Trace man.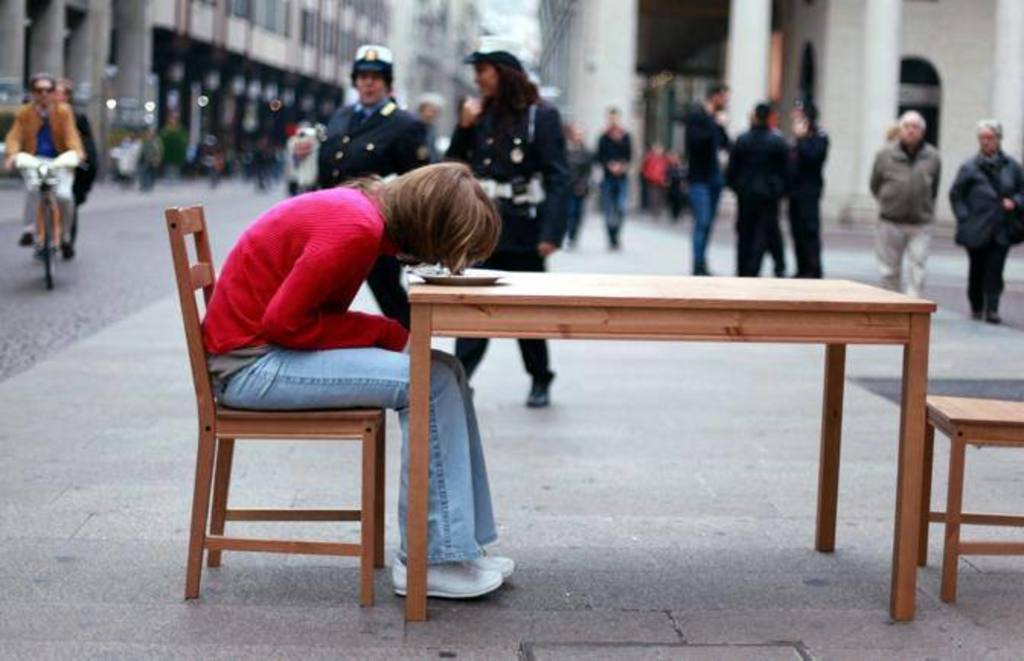
Traced to (x1=593, y1=102, x2=634, y2=247).
